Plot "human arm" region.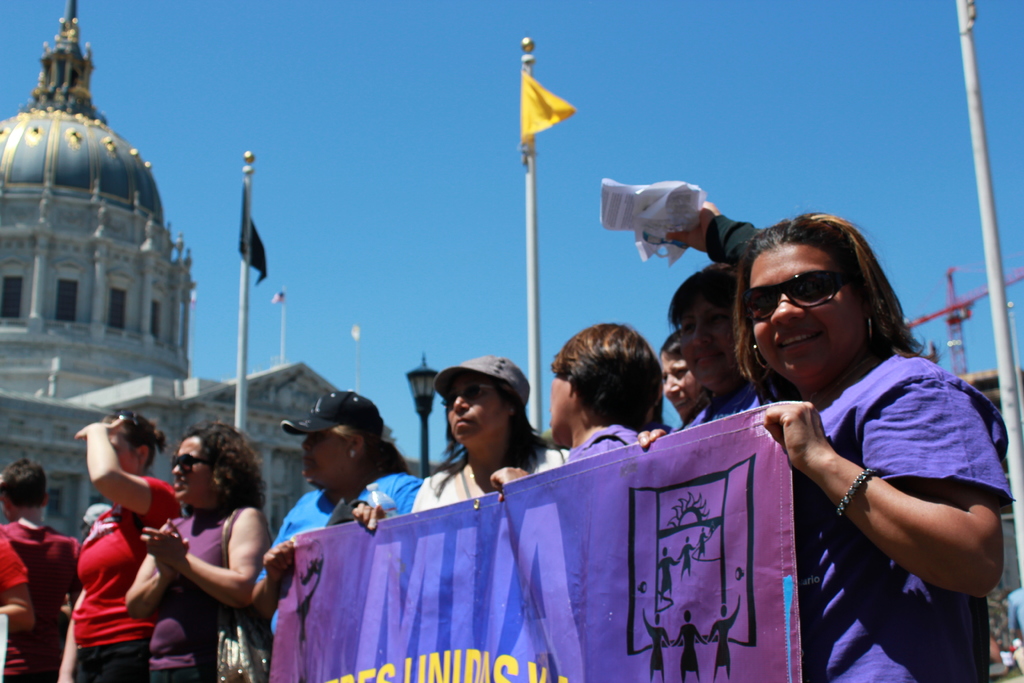
Plotted at <bbox>55, 588, 86, 682</bbox>.
